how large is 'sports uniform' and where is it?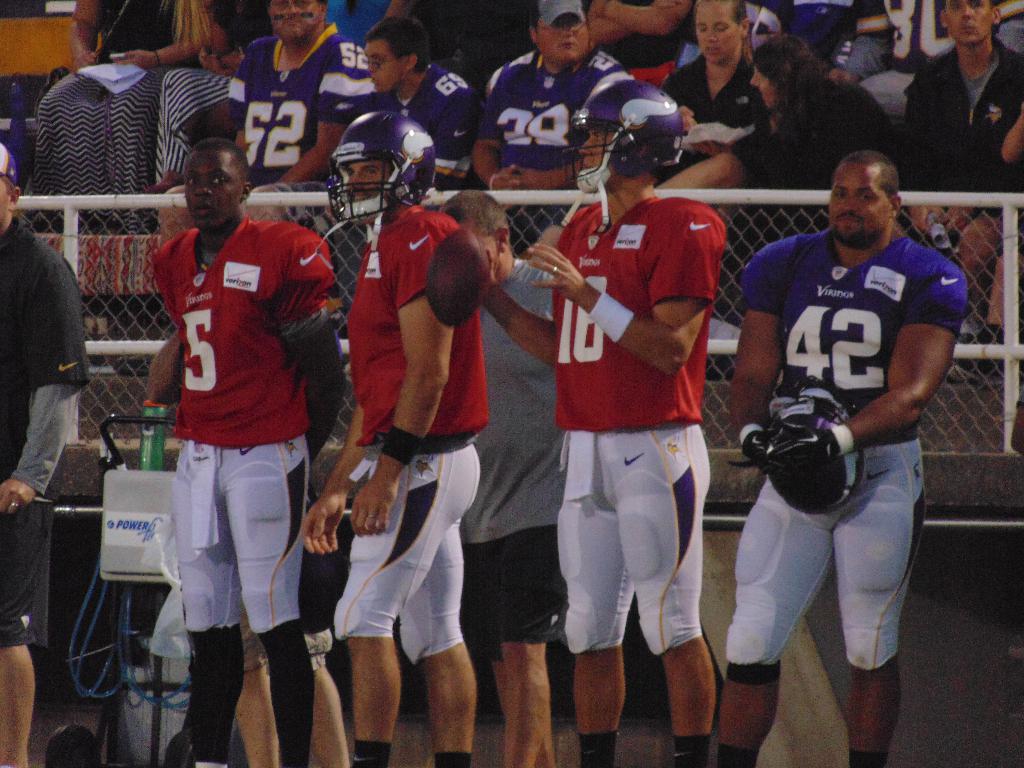
Bounding box: (909,33,1023,196).
